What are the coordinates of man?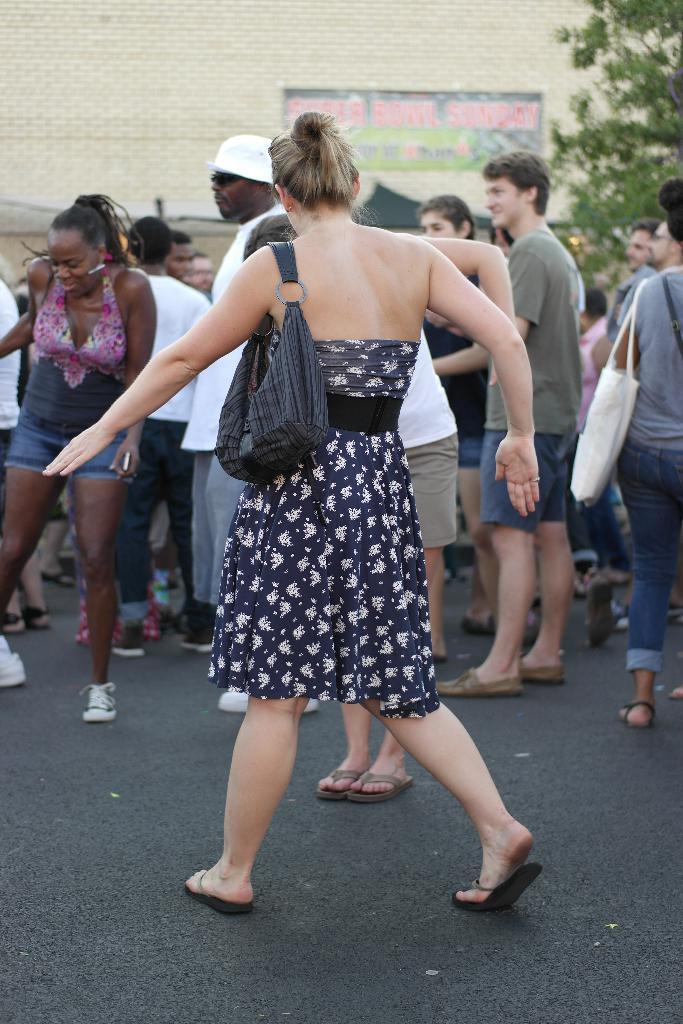
select_region(126, 216, 218, 664).
